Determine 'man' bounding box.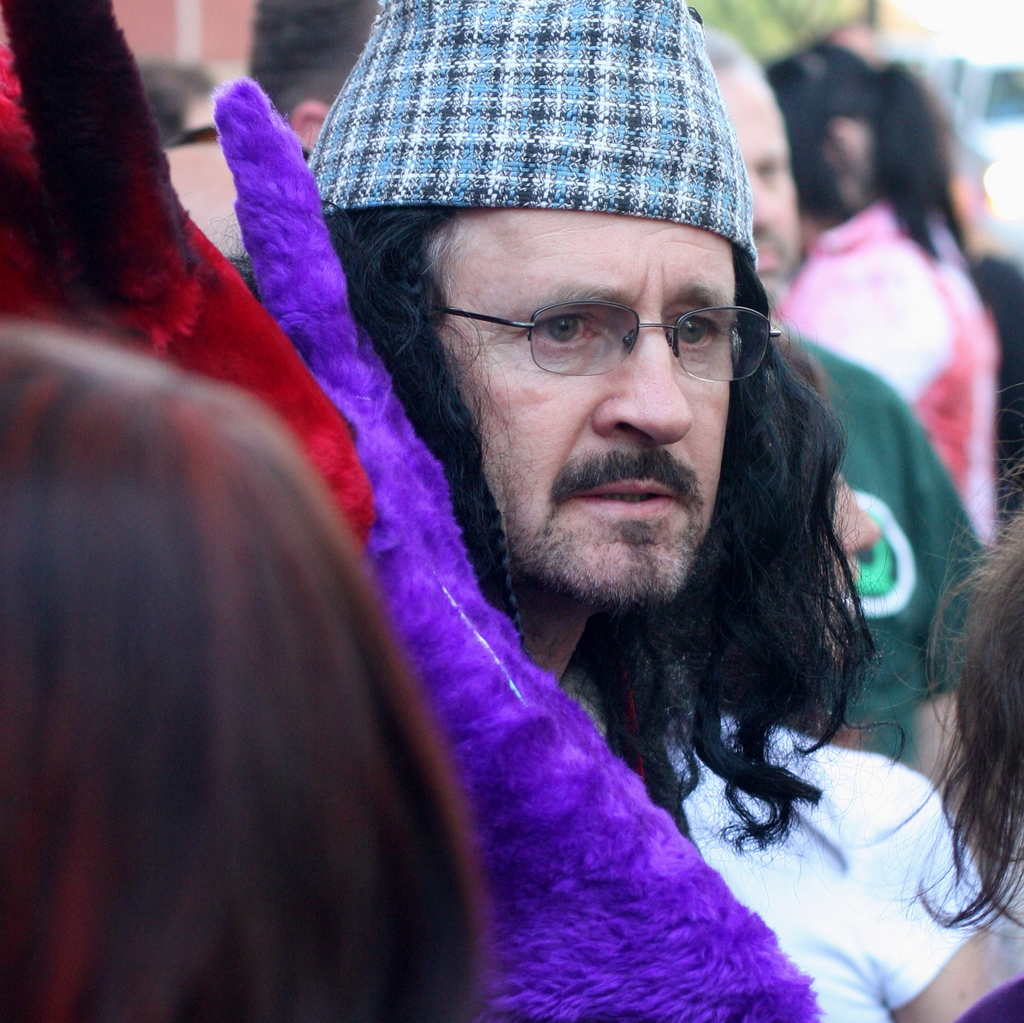
Determined: 694/29/973/810.
